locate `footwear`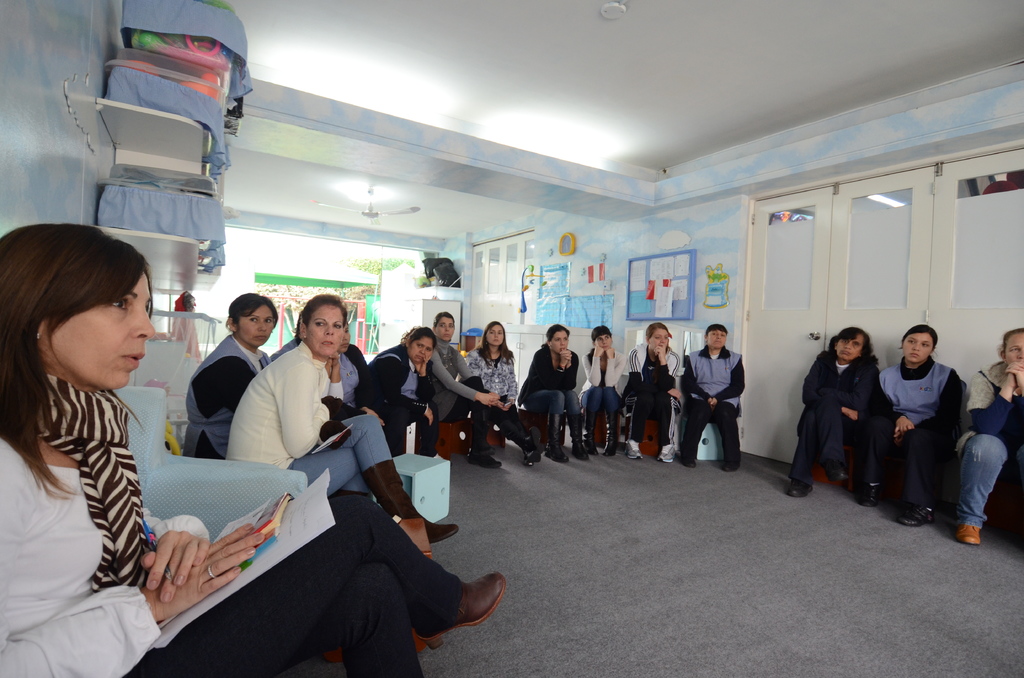
{"left": 658, "top": 437, "right": 669, "bottom": 466}
